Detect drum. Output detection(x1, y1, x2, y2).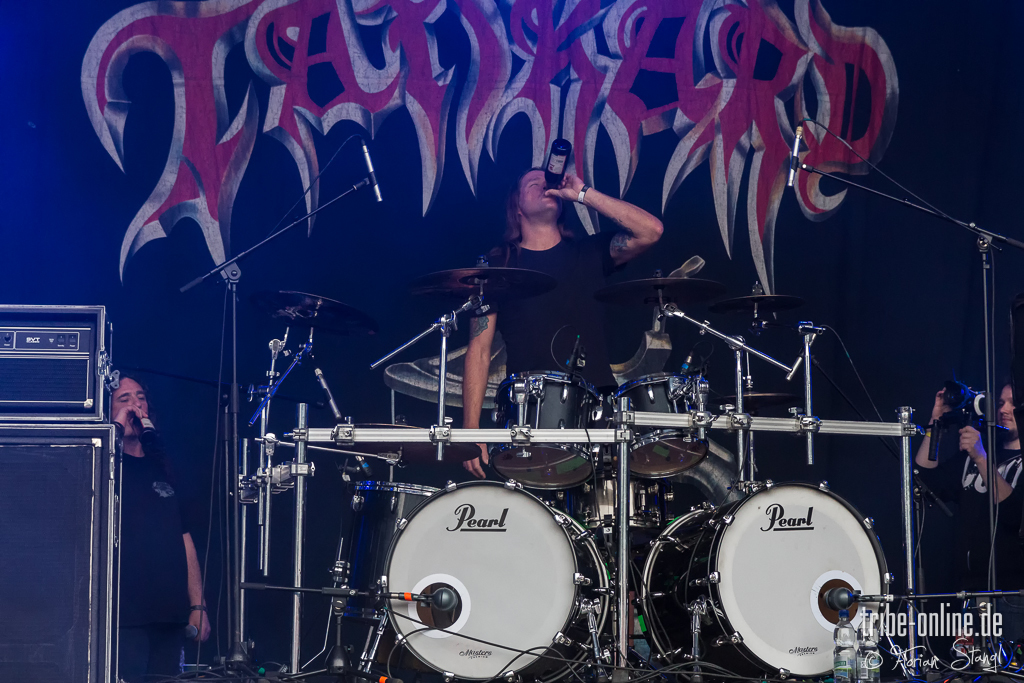
detection(338, 482, 438, 619).
